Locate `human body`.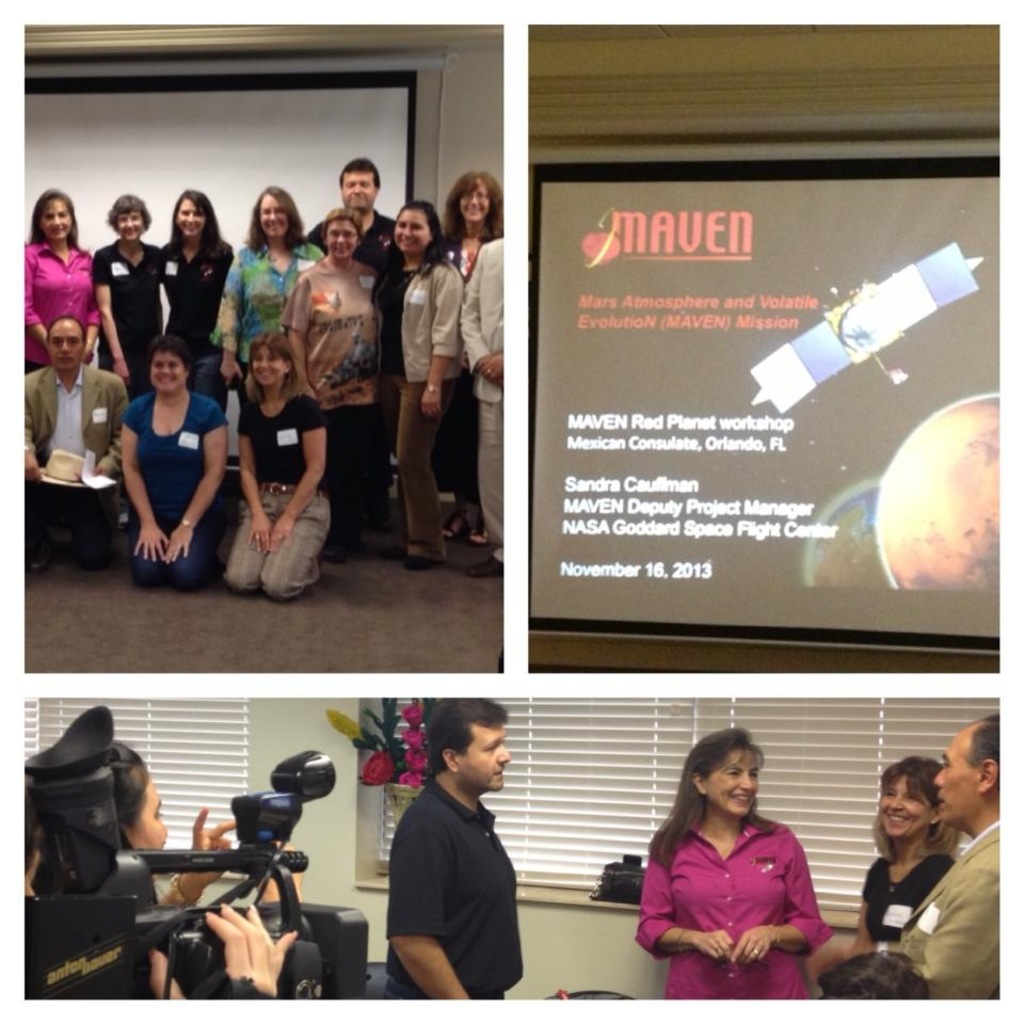
Bounding box: 27,361,129,567.
